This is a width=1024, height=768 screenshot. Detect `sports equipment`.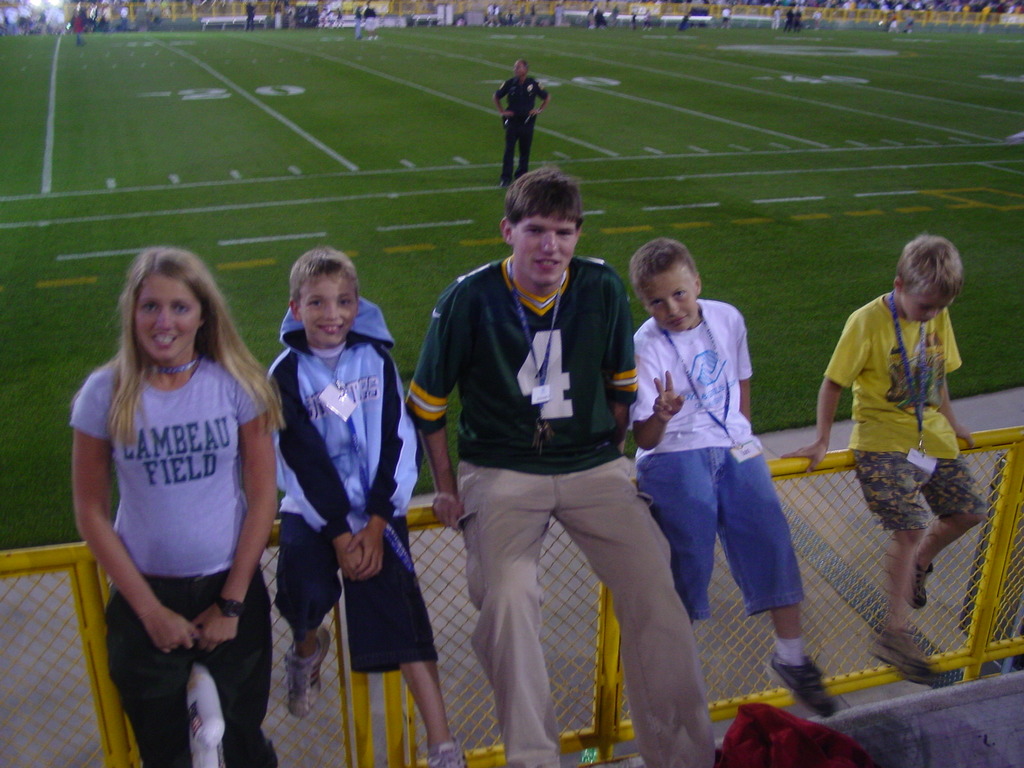
[764,648,842,721].
